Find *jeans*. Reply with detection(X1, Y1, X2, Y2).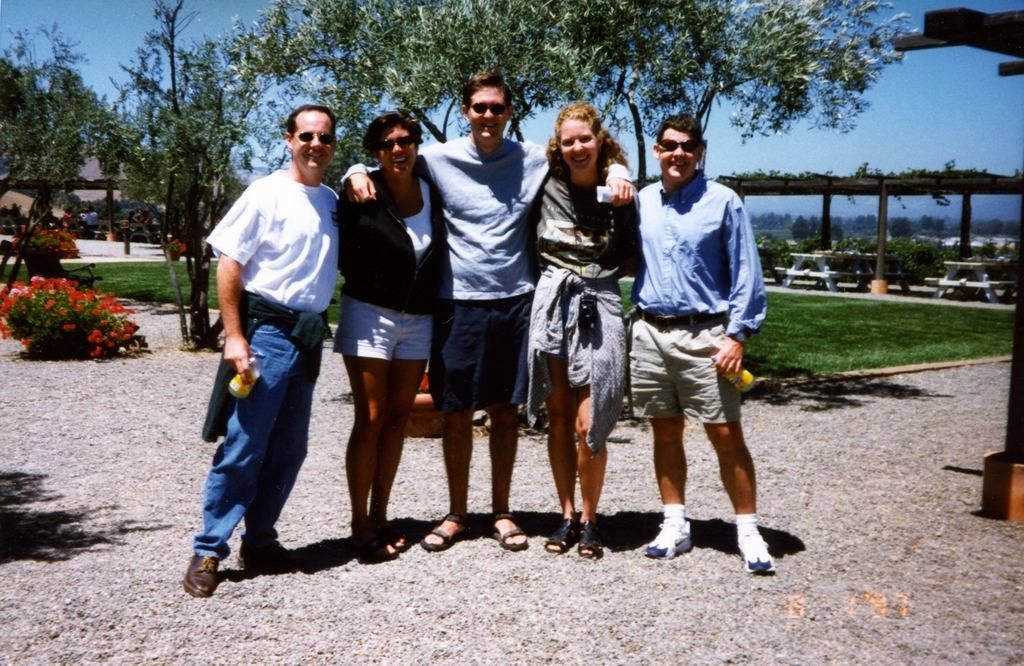
detection(205, 338, 323, 582).
